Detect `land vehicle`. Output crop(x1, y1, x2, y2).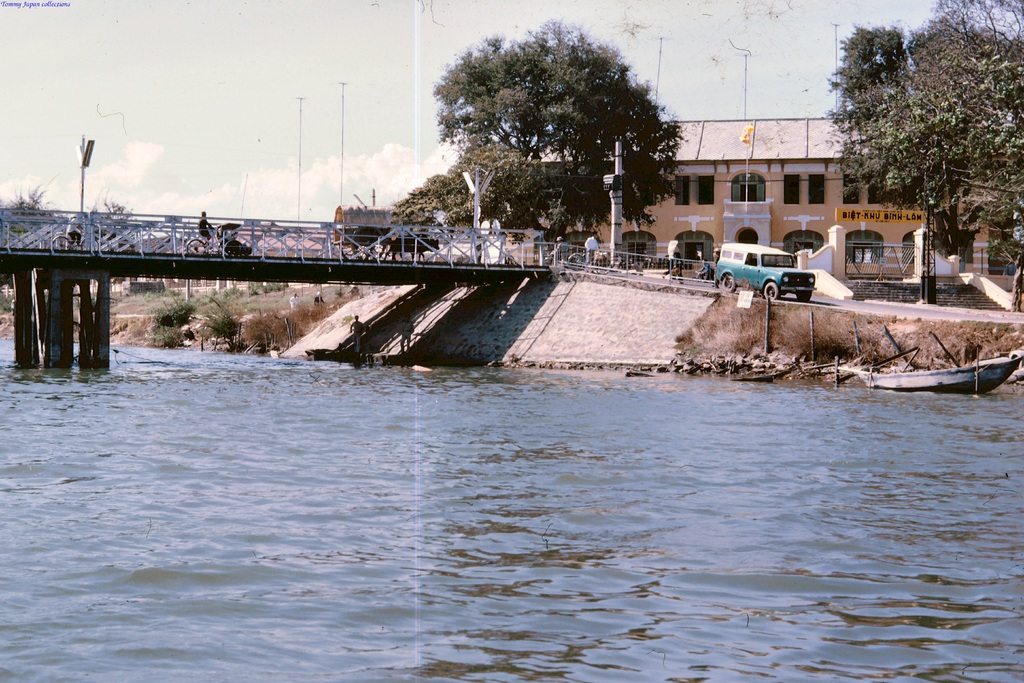
crop(716, 231, 832, 291).
